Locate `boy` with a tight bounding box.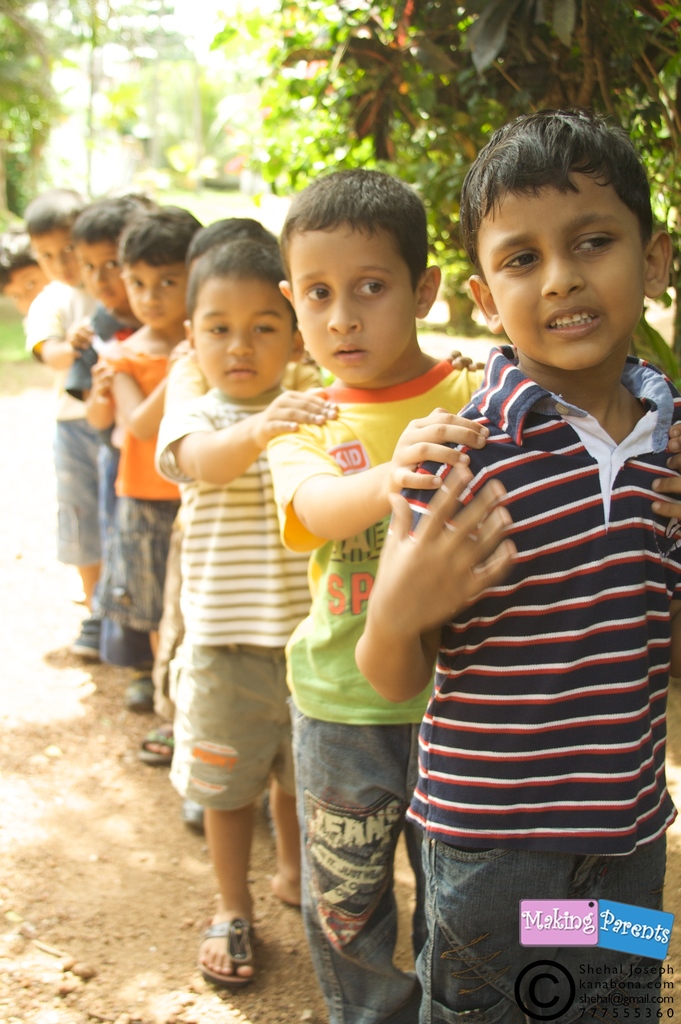
BBox(152, 240, 497, 979).
